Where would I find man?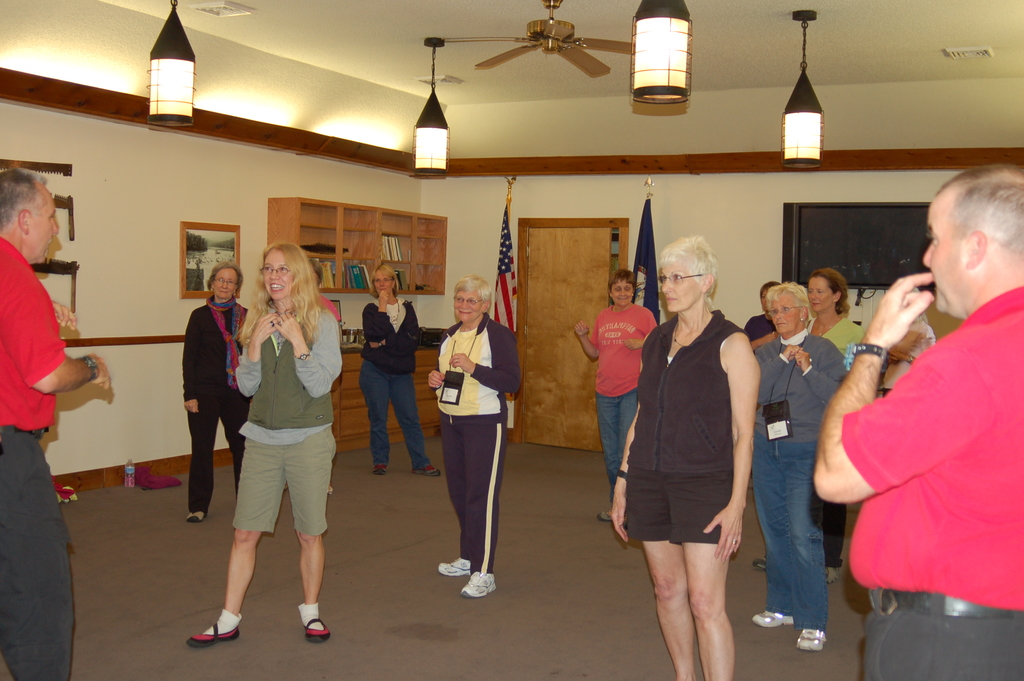
At 0, 167, 111, 680.
